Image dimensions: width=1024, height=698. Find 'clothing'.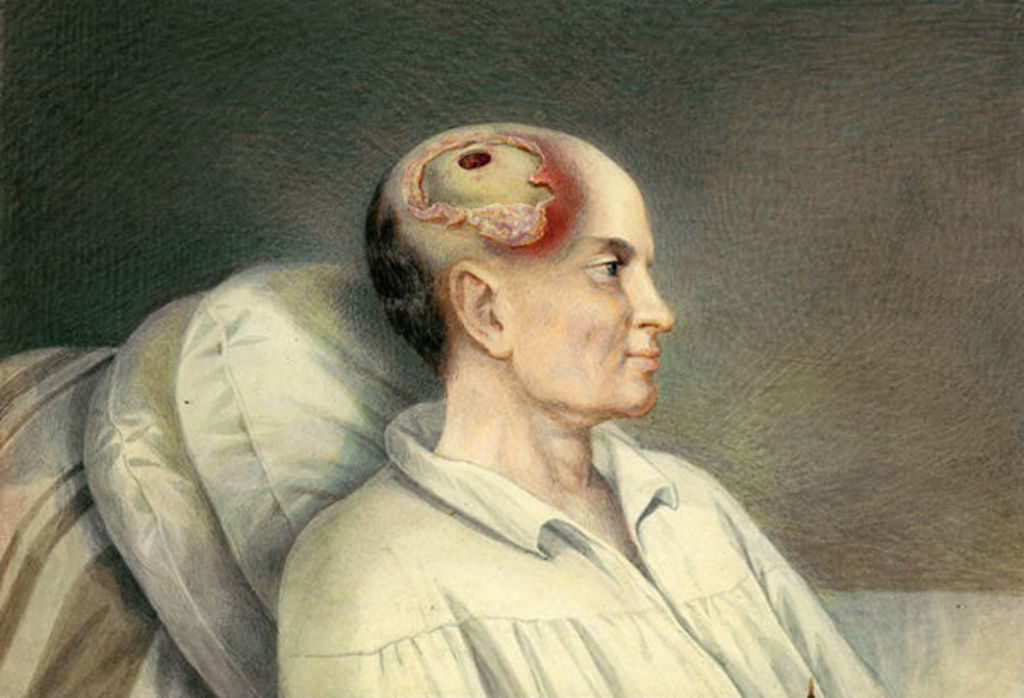
x1=241, y1=367, x2=887, y2=686.
